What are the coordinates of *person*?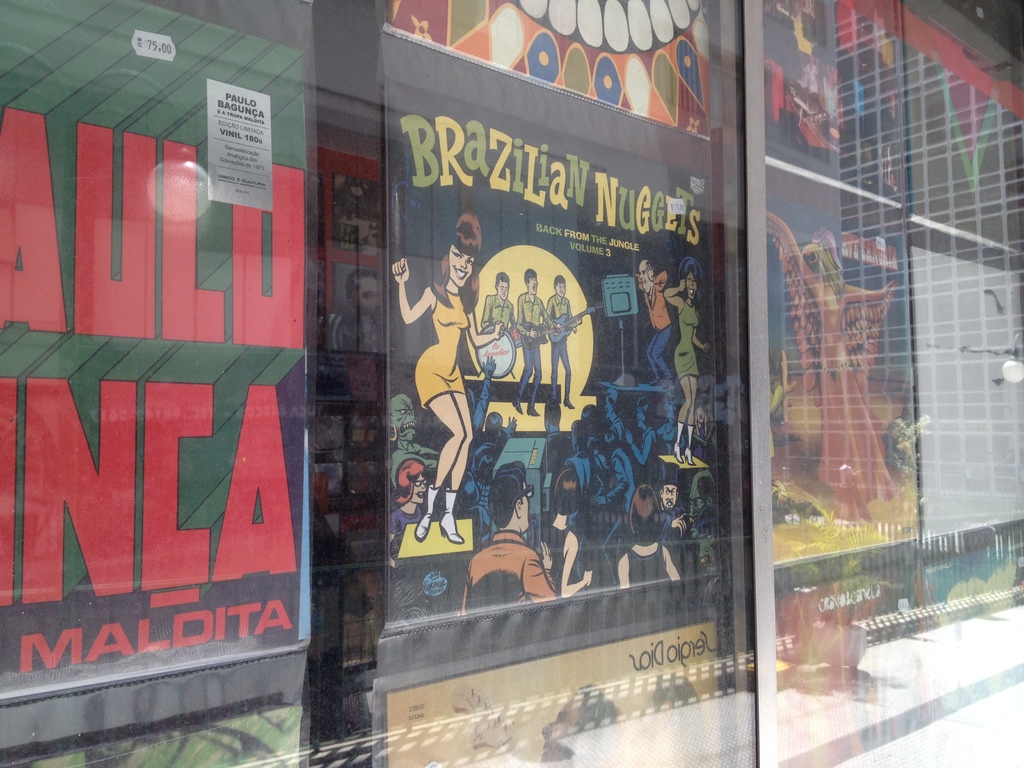
(x1=545, y1=273, x2=577, y2=408).
